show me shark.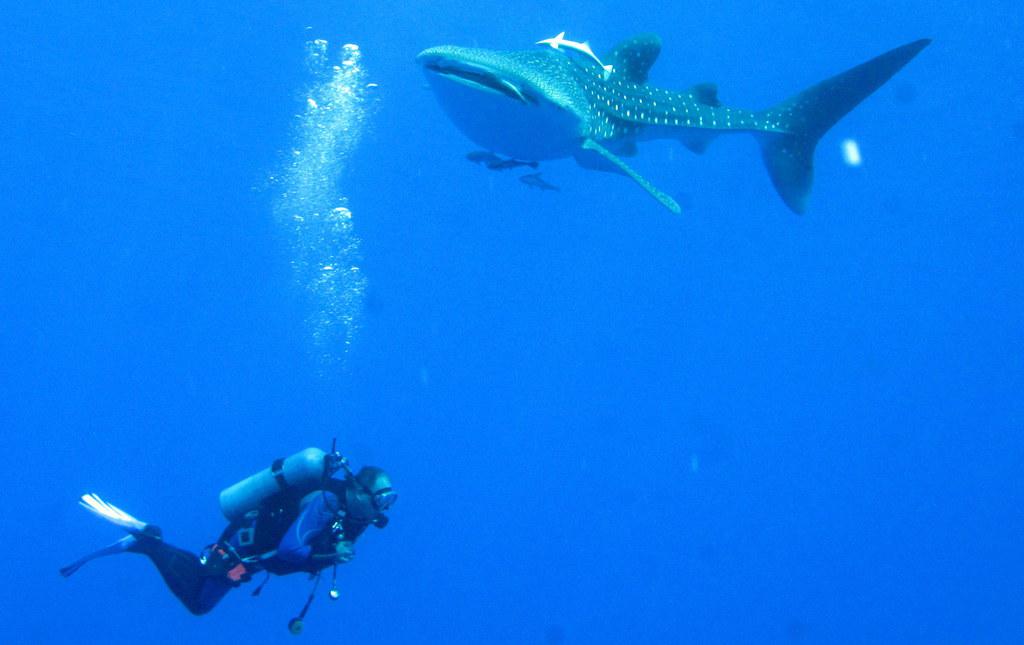
shark is here: detection(393, 23, 932, 222).
